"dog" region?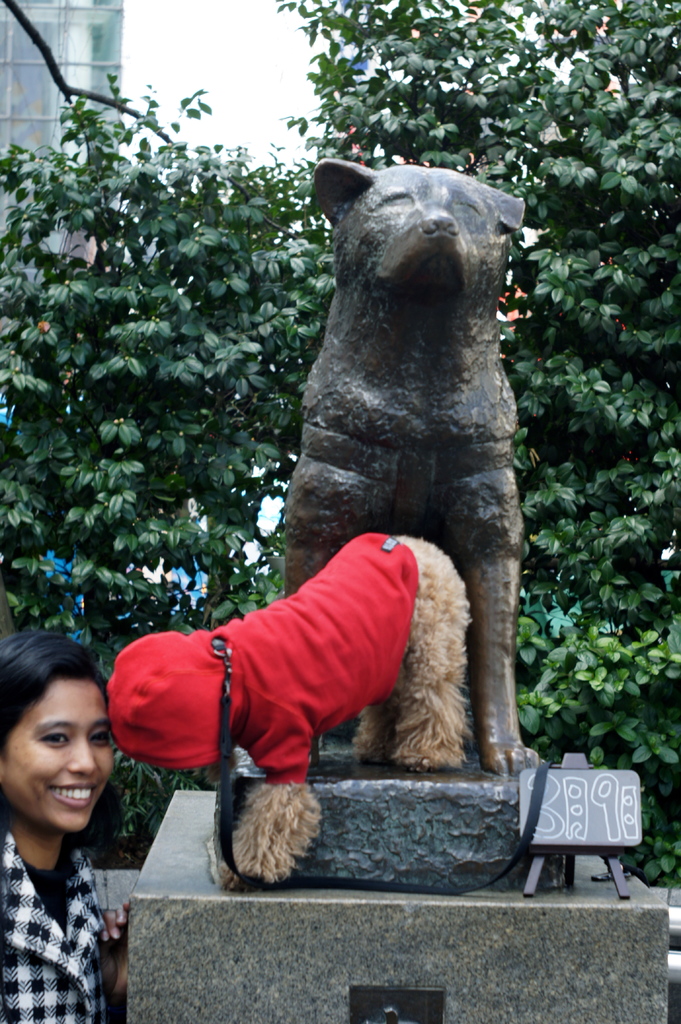
[x1=272, y1=159, x2=533, y2=780]
